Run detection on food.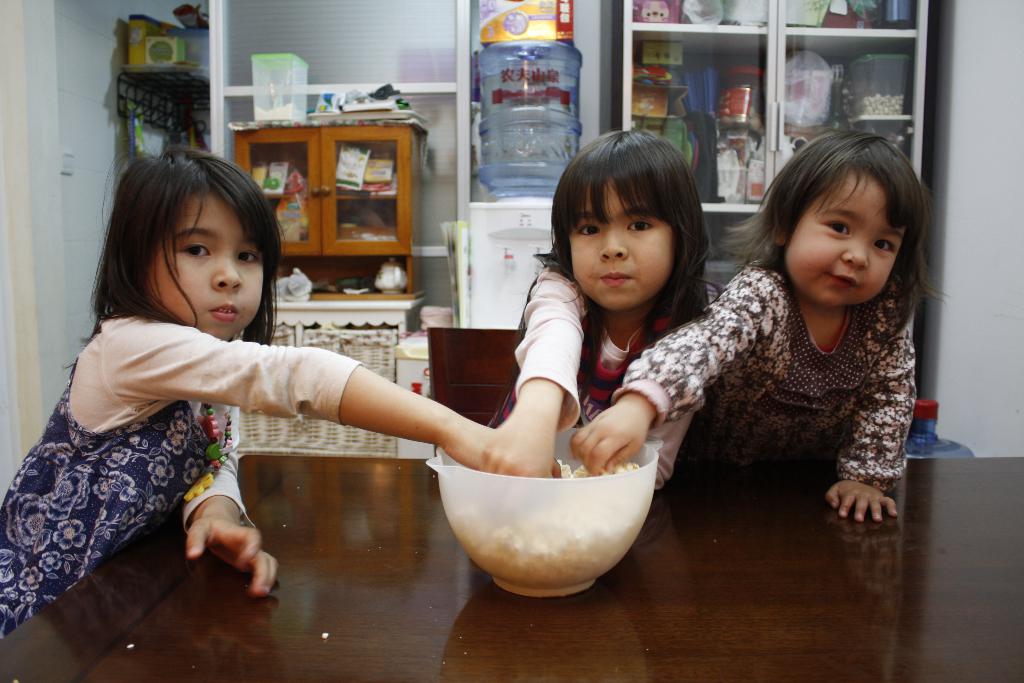
Result: <bbox>434, 433, 657, 603</bbox>.
